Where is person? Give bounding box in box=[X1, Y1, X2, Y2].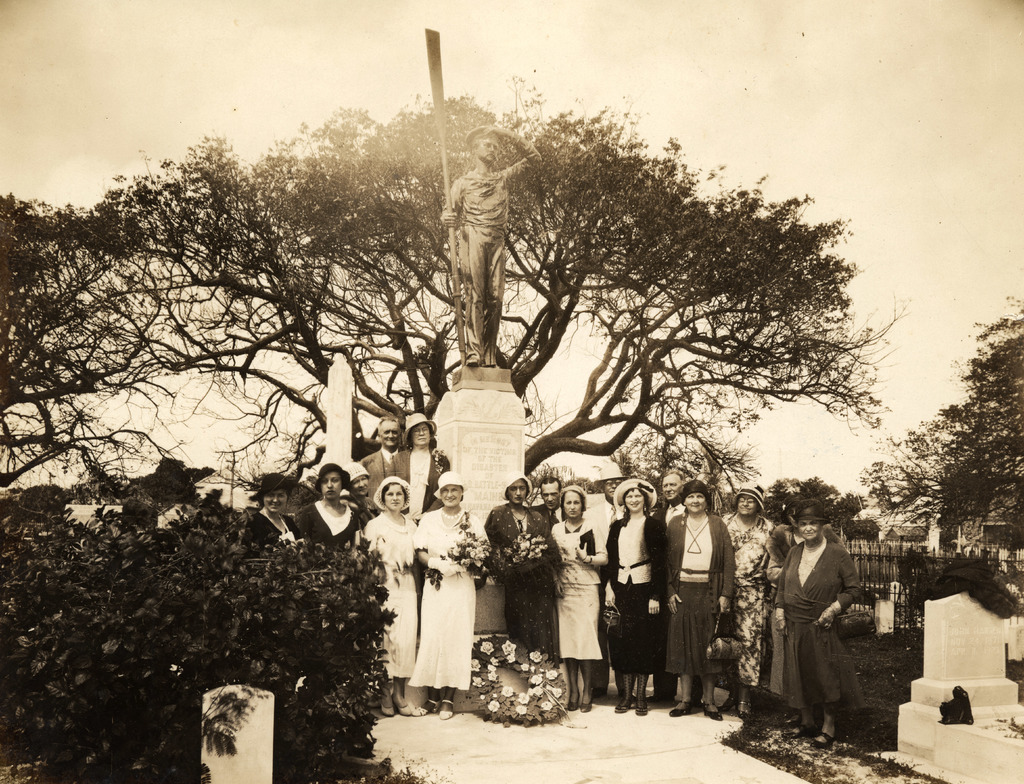
box=[486, 455, 572, 705].
